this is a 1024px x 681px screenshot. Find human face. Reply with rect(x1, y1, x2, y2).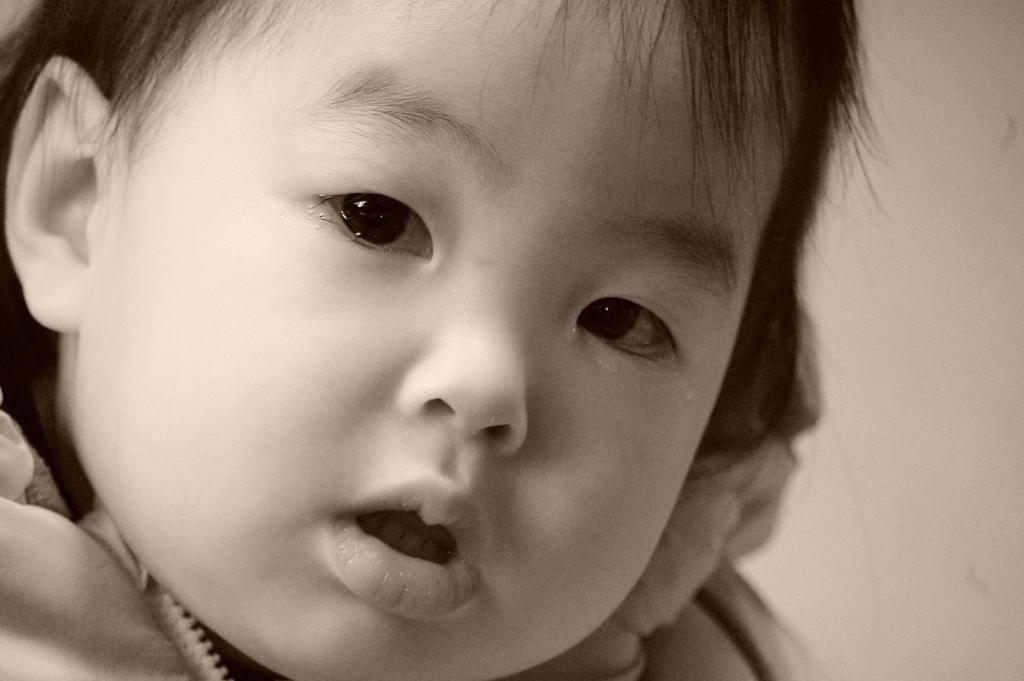
rect(74, 0, 782, 673).
